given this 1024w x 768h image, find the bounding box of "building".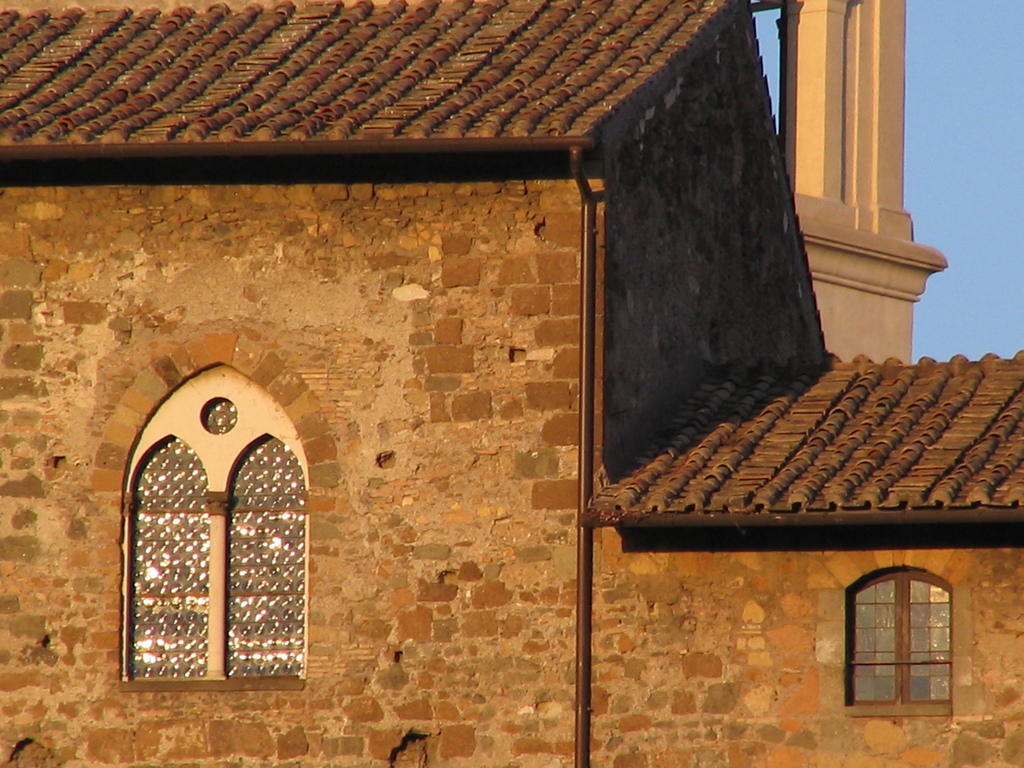
region(0, 0, 1023, 767).
